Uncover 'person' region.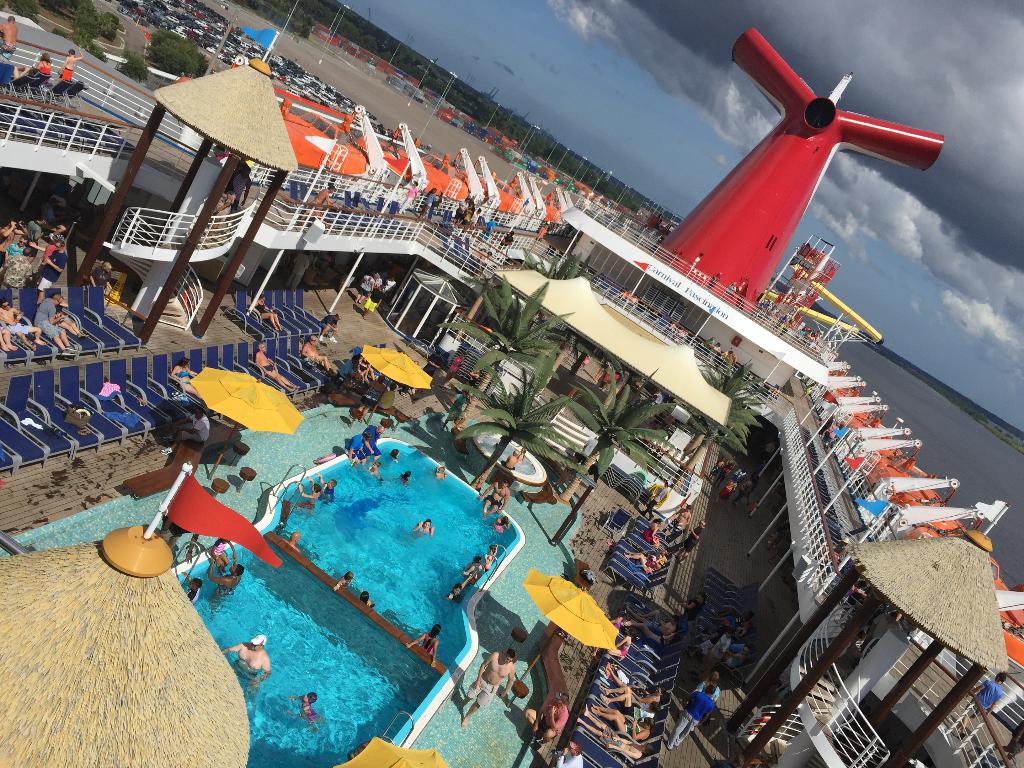
Uncovered: 644/481/671/520.
